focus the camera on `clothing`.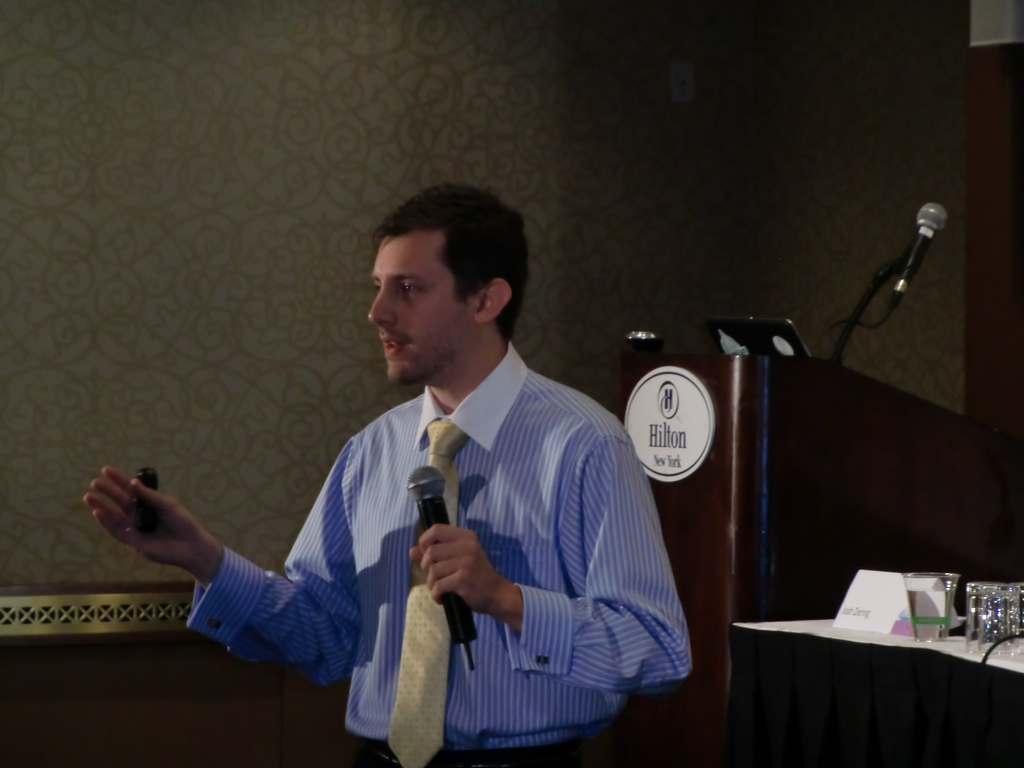
Focus region: 259, 338, 675, 758.
